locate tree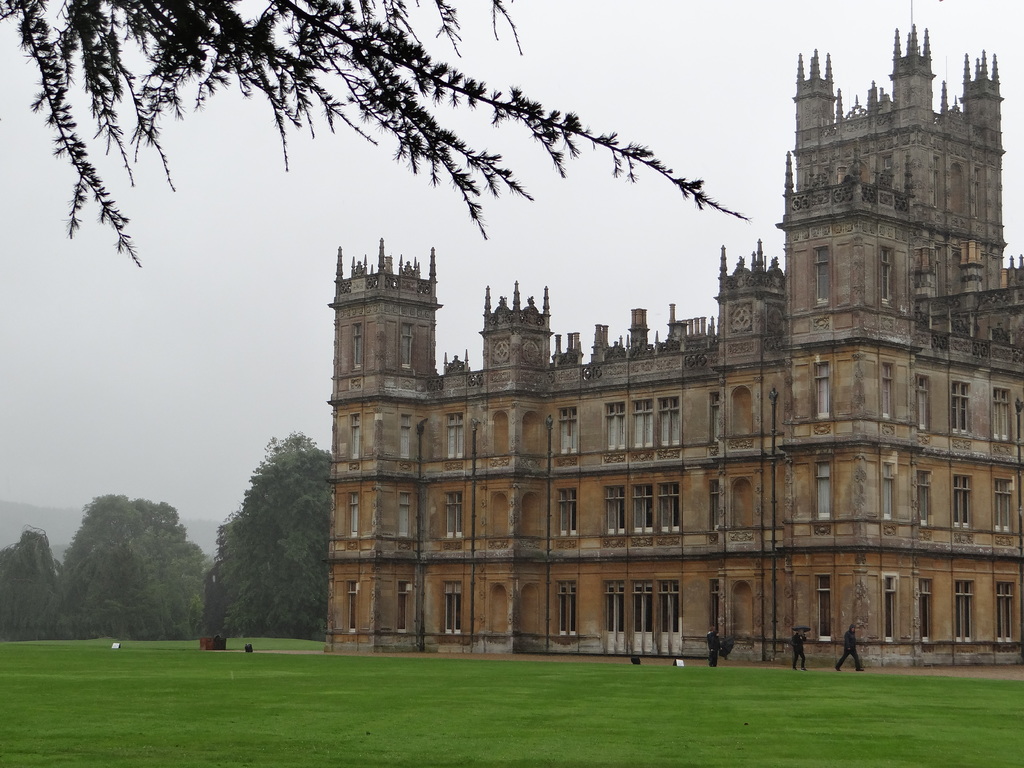
[0, 0, 754, 273]
